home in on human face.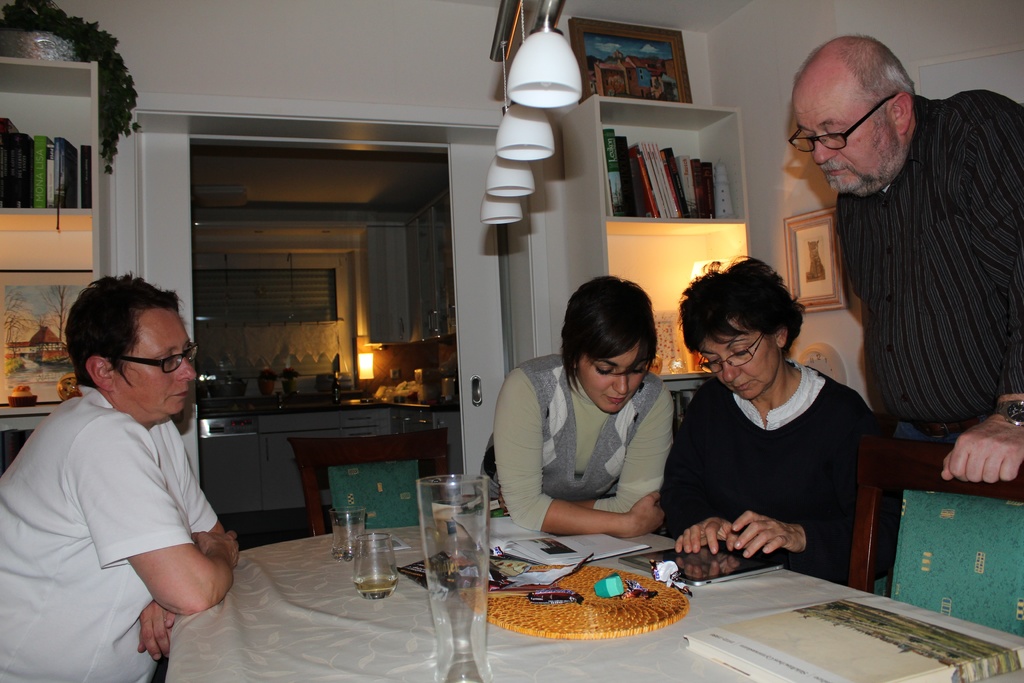
Homed in at 696:318:778:400.
